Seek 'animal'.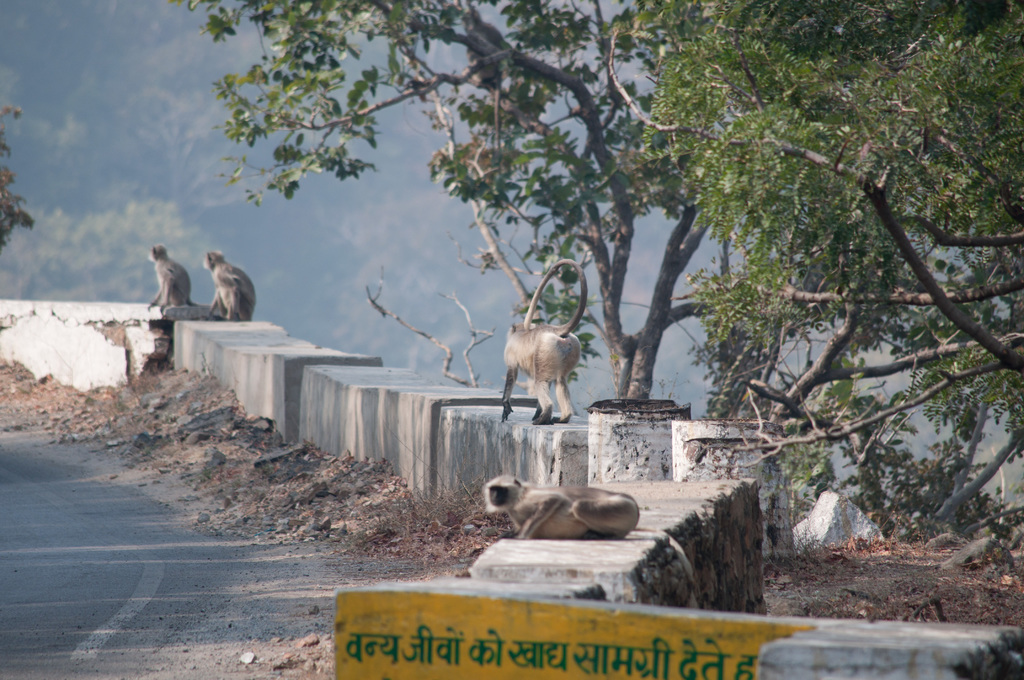
(left=480, top=471, right=646, bottom=544).
